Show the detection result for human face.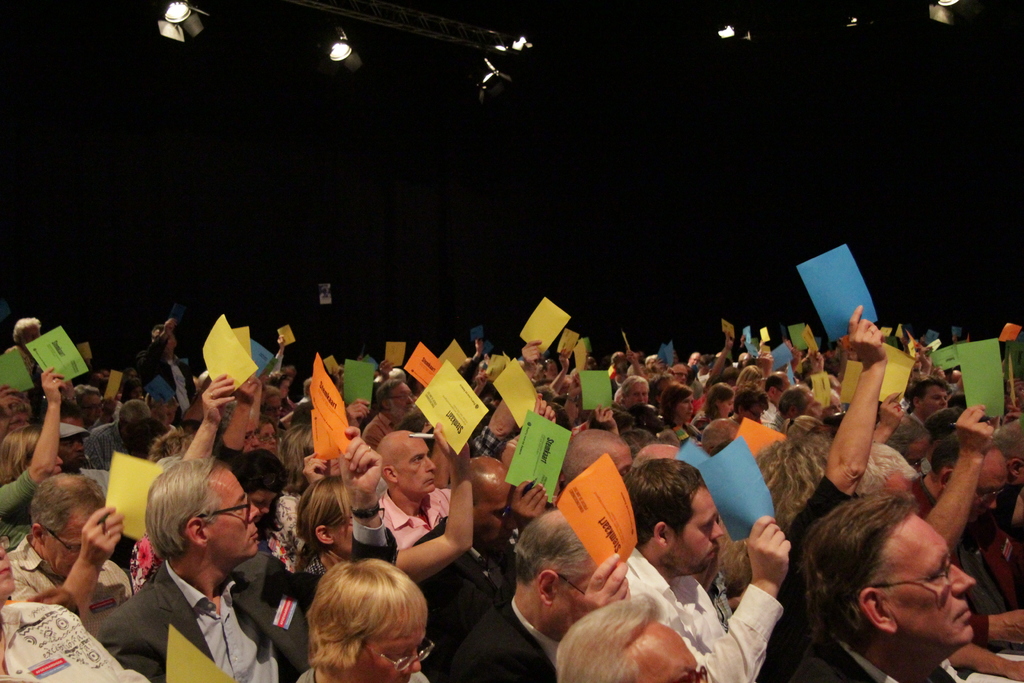
803,391,823,422.
